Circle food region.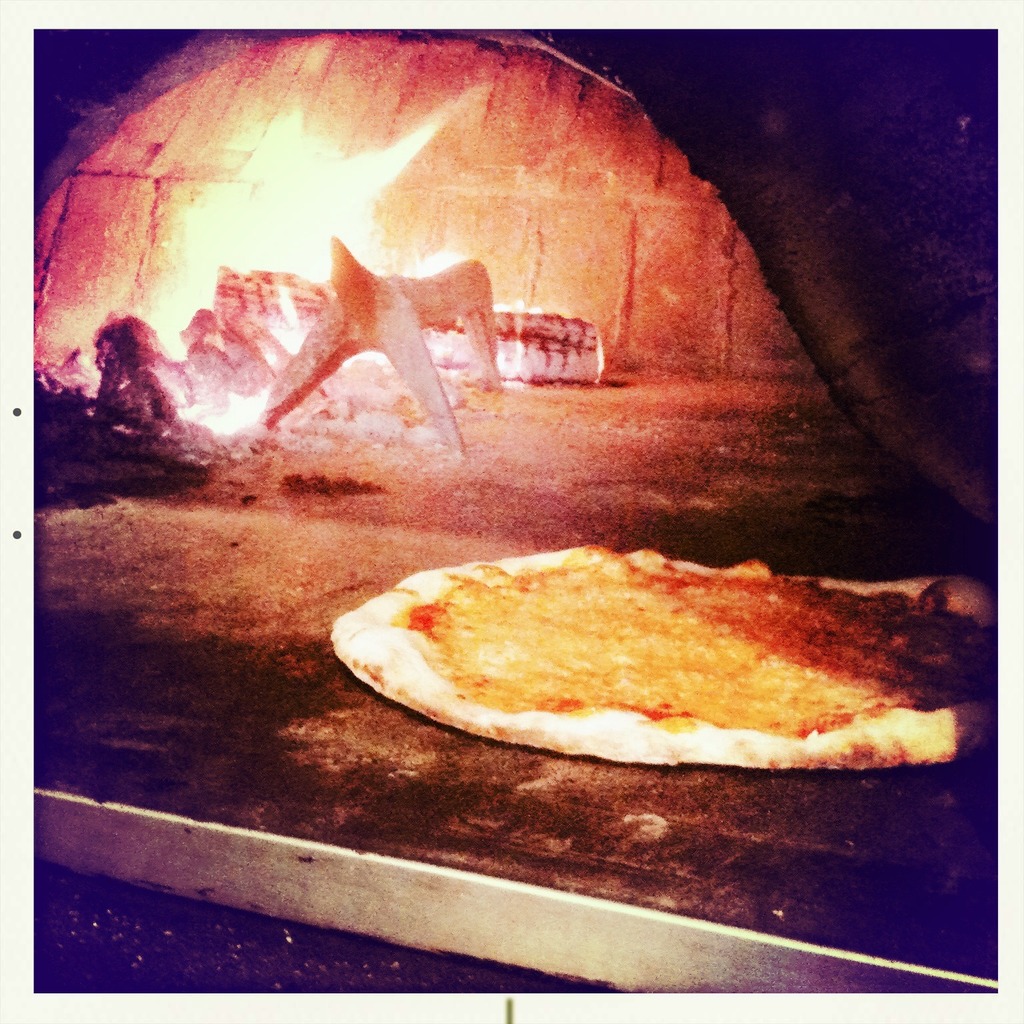
Region: BBox(348, 526, 909, 765).
